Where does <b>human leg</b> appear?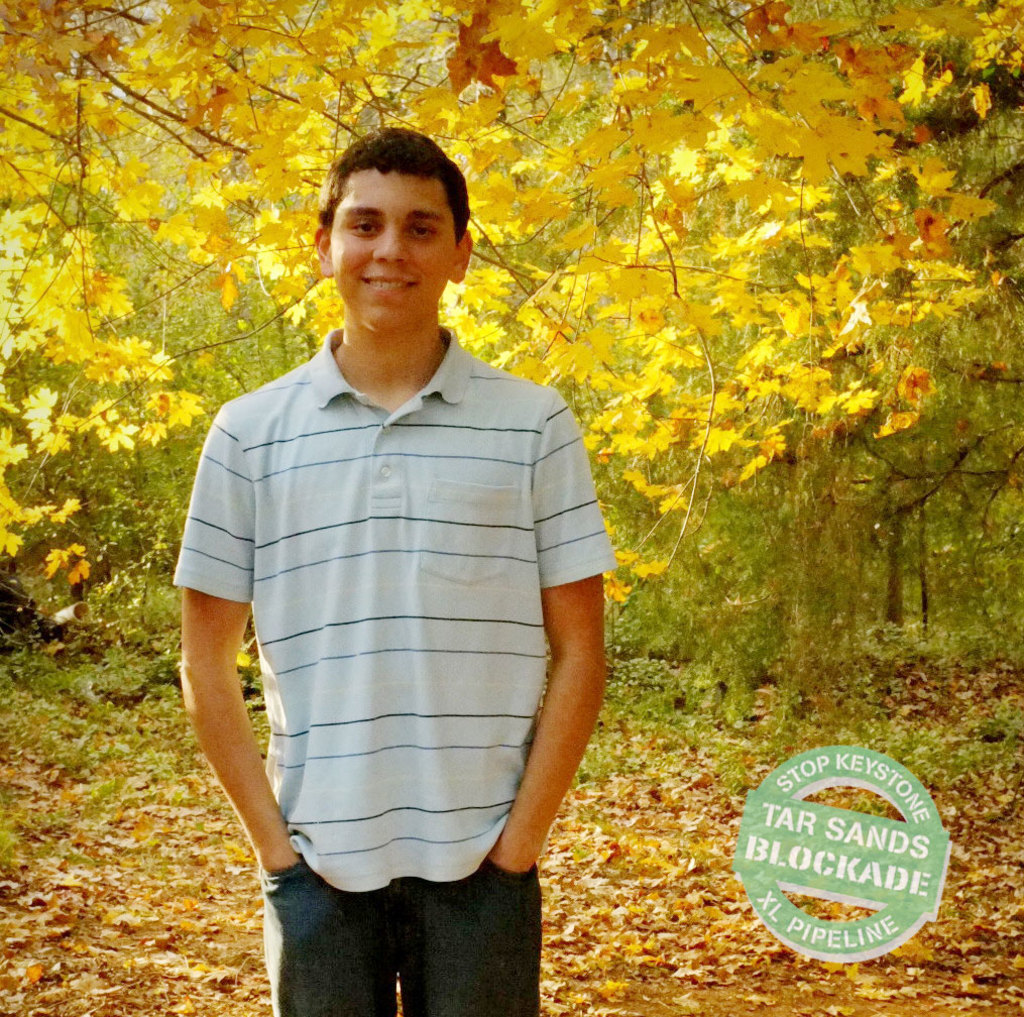
Appears at locate(405, 861, 547, 1016).
